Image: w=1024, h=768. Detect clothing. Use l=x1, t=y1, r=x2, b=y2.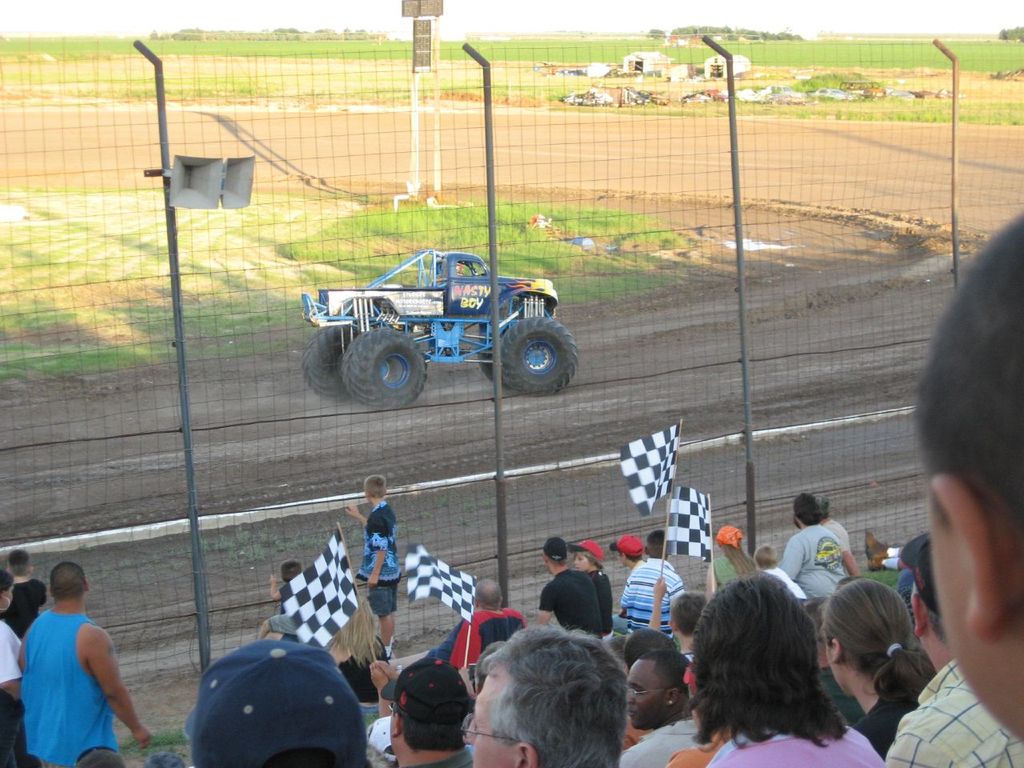
l=0, t=622, r=26, b=767.
